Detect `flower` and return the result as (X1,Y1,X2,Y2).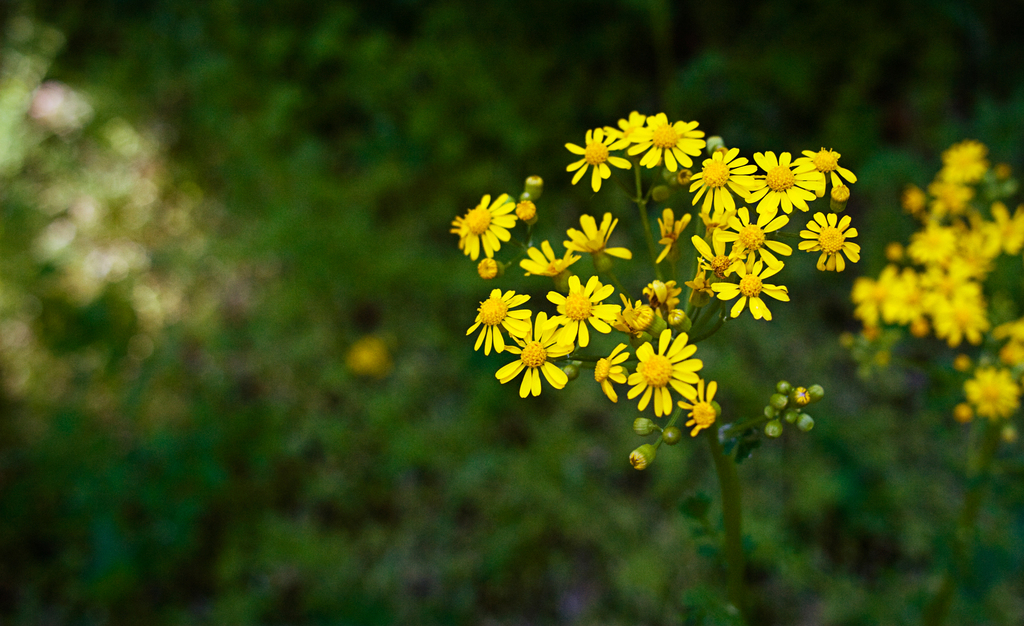
(622,299,667,338).
